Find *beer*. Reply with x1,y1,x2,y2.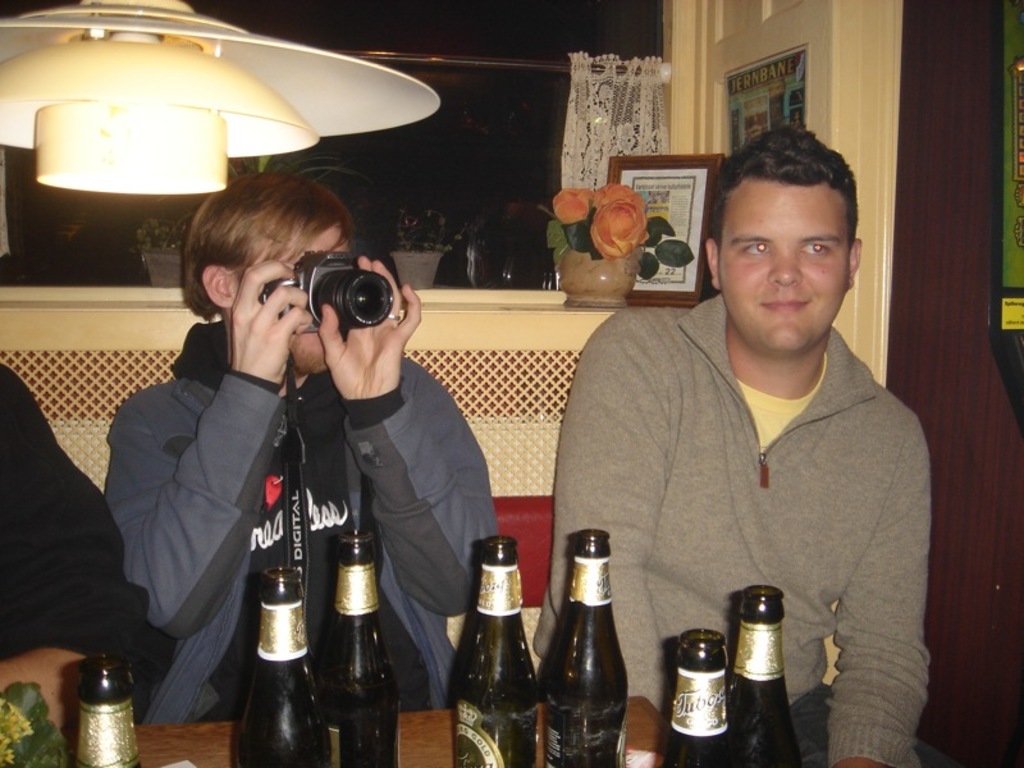
452,532,539,767.
